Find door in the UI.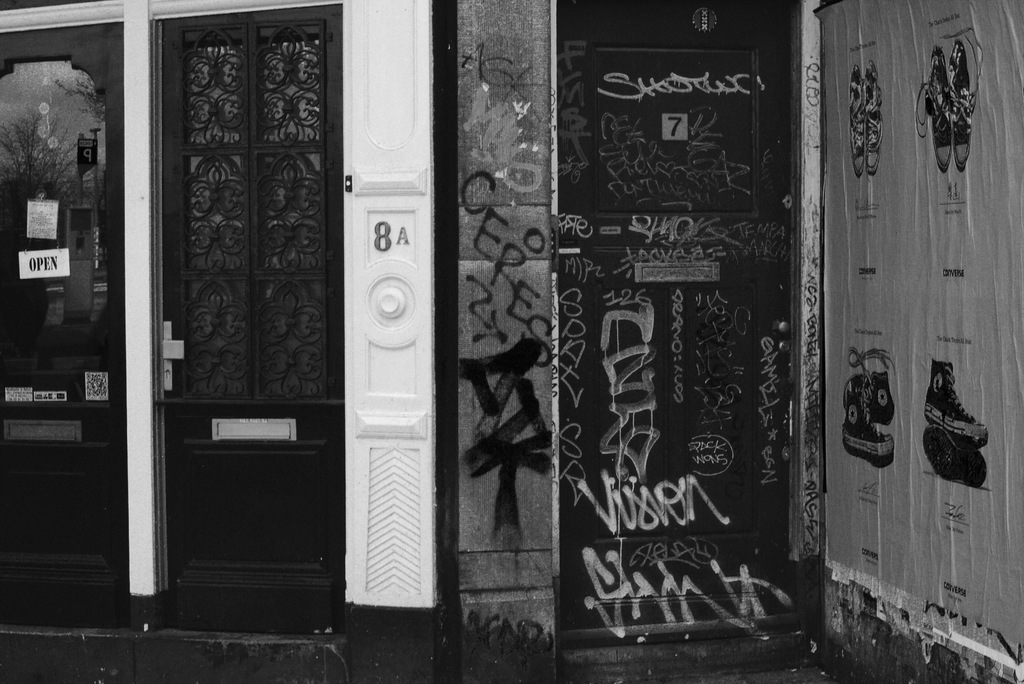
UI element at BBox(156, 13, 346, 588).
